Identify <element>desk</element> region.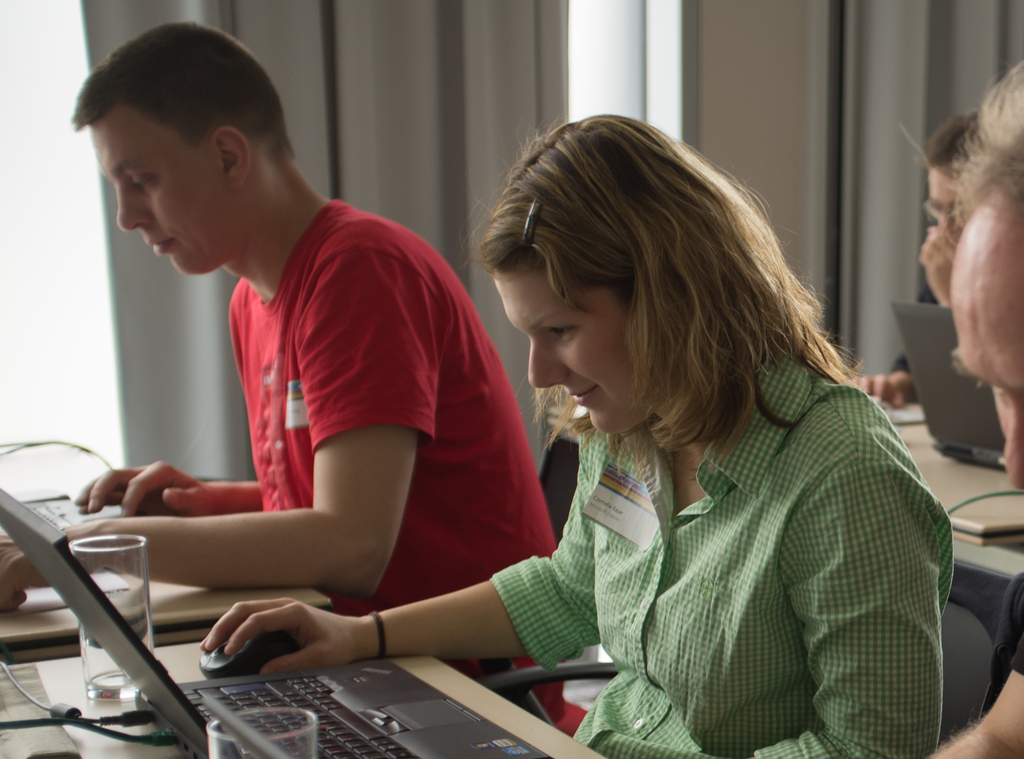
Region: (0,641,607,758).
